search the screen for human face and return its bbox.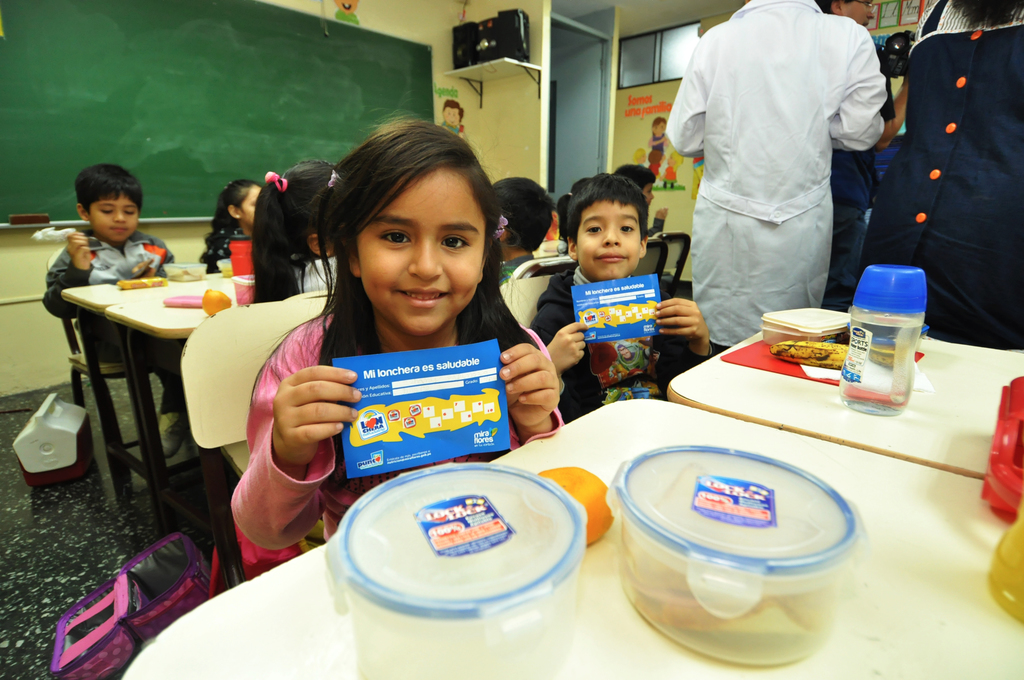
Found: x1=363 y1=170 x2=479 y2=336.
